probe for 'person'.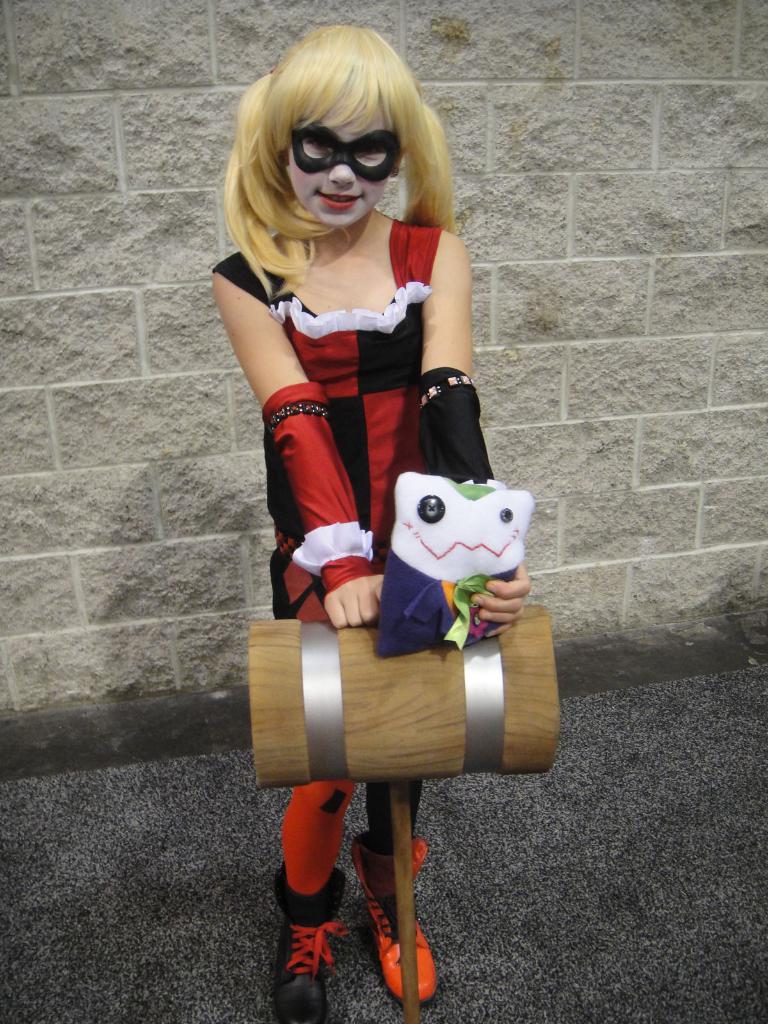
Probe result: (217, 20, 532, 1021).
